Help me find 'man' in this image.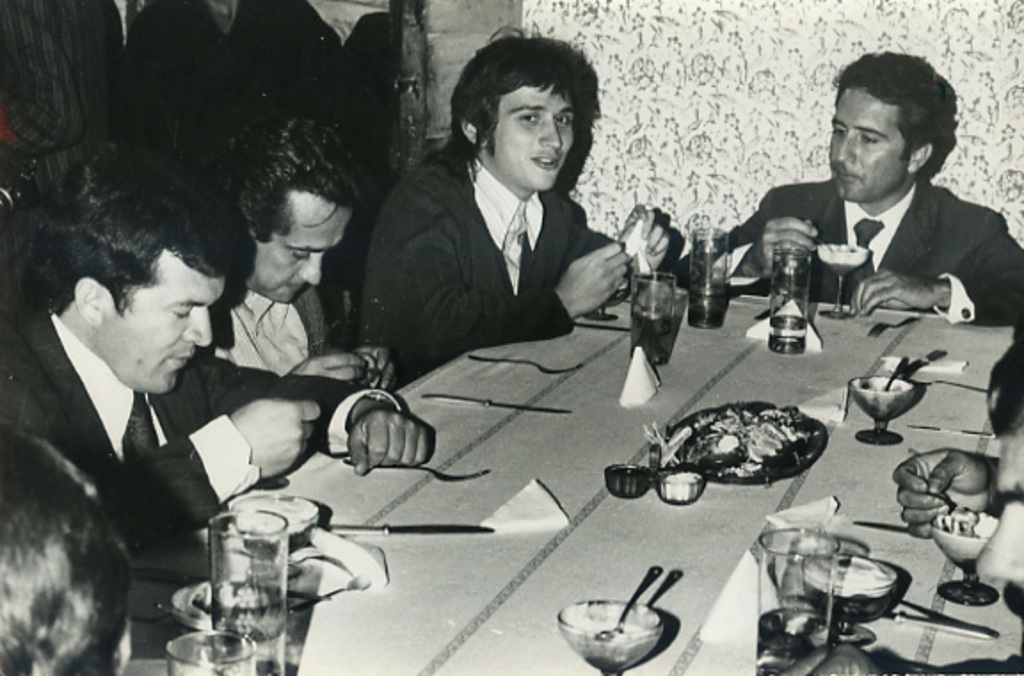
Found it: [697,48,1022,326].
